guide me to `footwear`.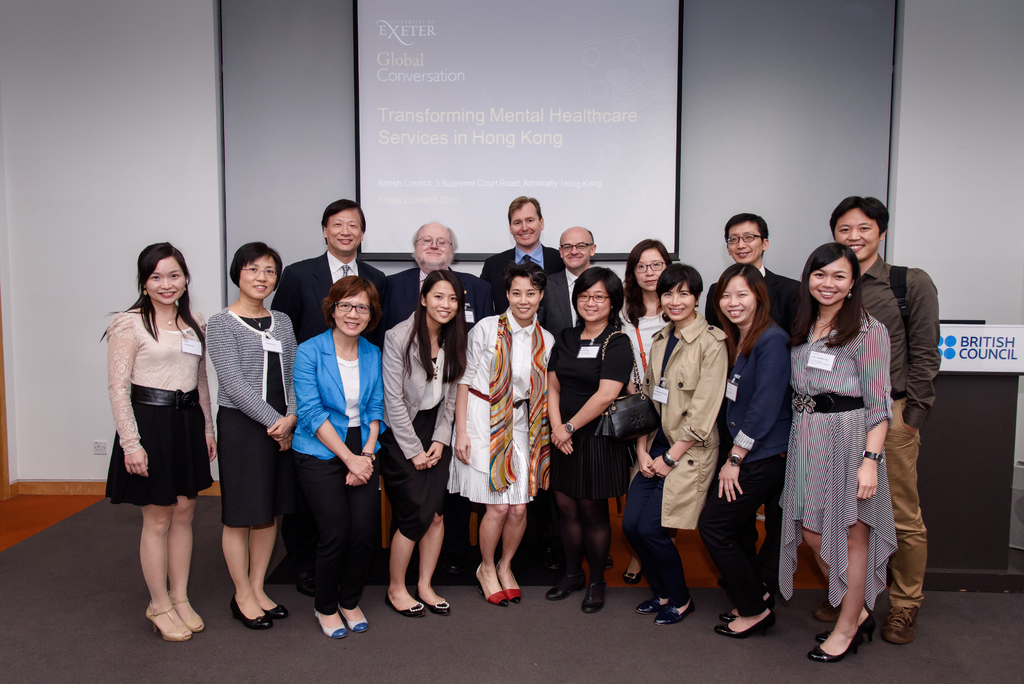
Guidance: [left=717, top=607, right=774, bottom=634].
